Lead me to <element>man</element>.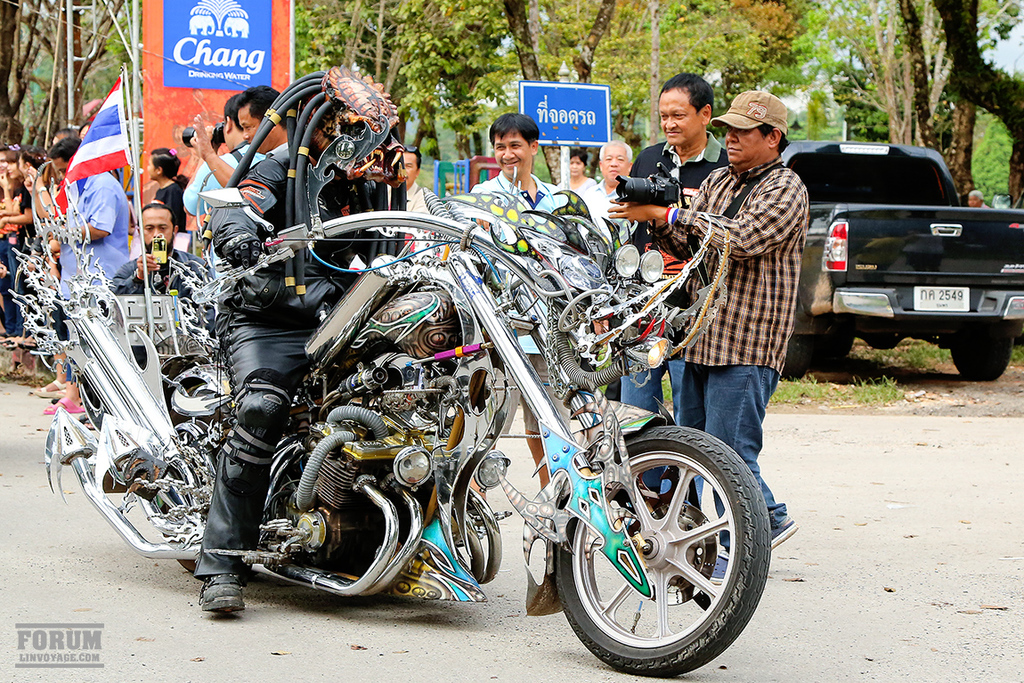
Lead to [53,132,126,305].
